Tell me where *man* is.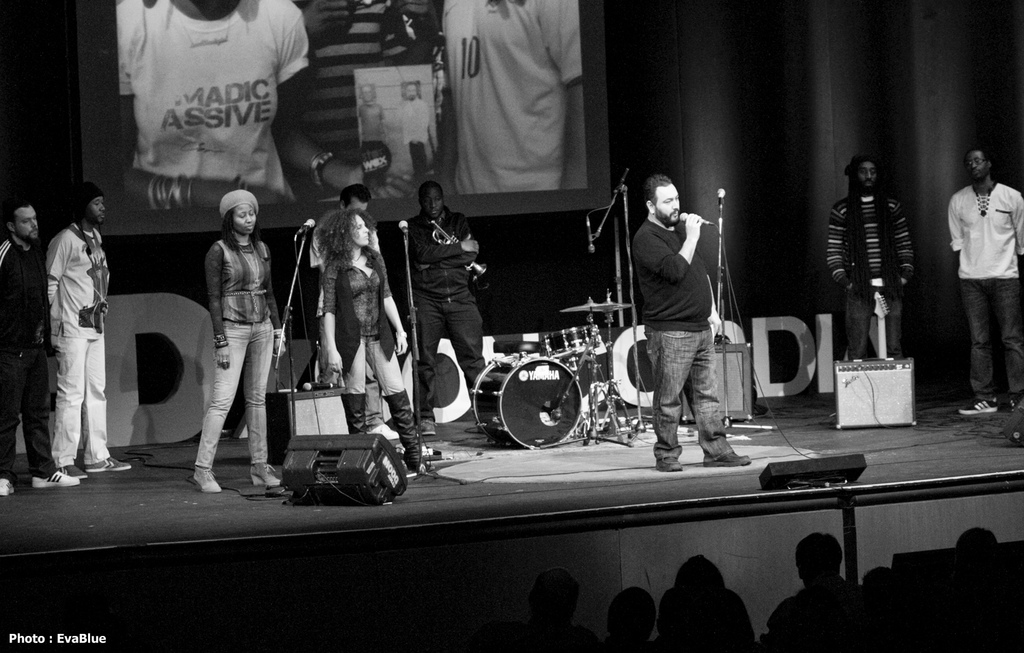
*man* is at 46/180/132/476.
